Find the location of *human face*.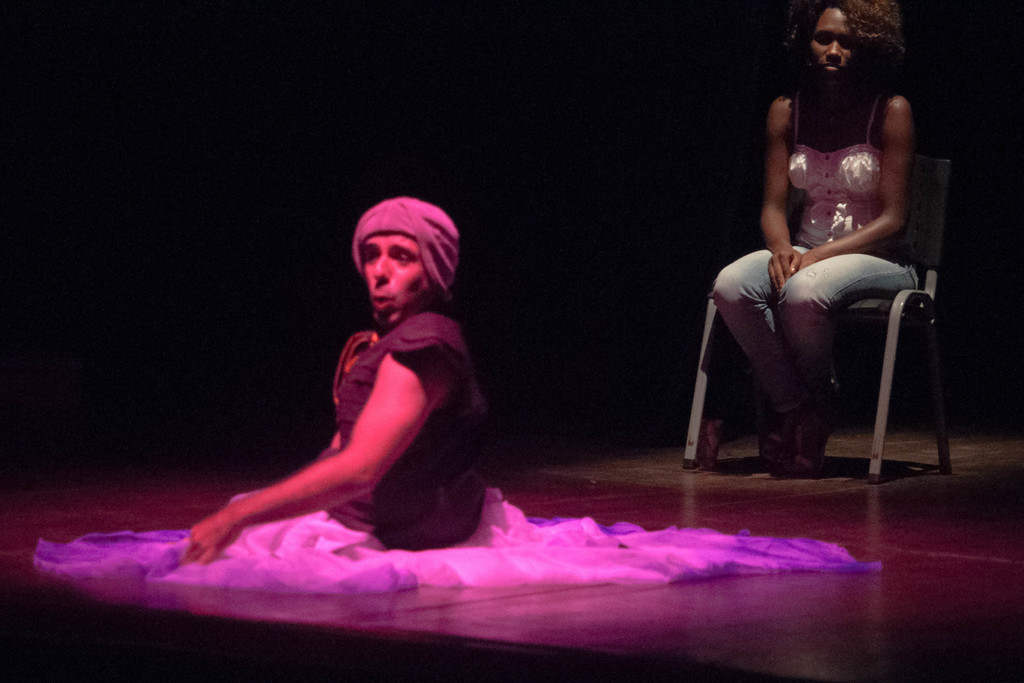
Location: x1=364 y1=231 x2=437 y2=320.
